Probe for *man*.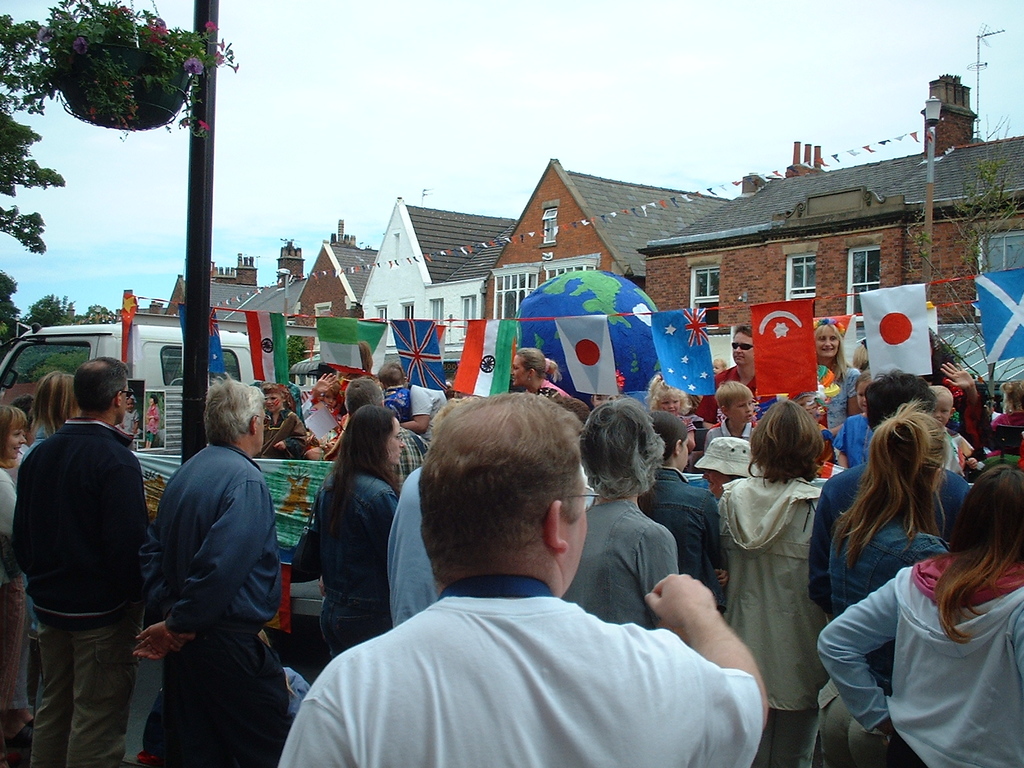
Probe result: [806, 367, 983, 626].
